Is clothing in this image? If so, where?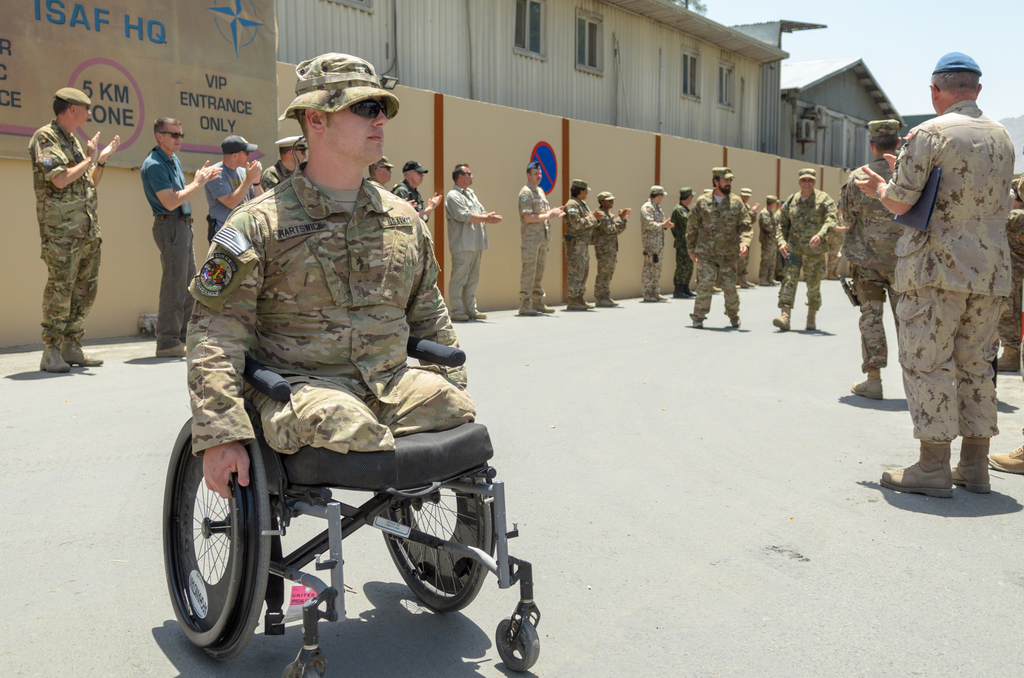
Yes, at Rect(666, 200, 687, 289).
